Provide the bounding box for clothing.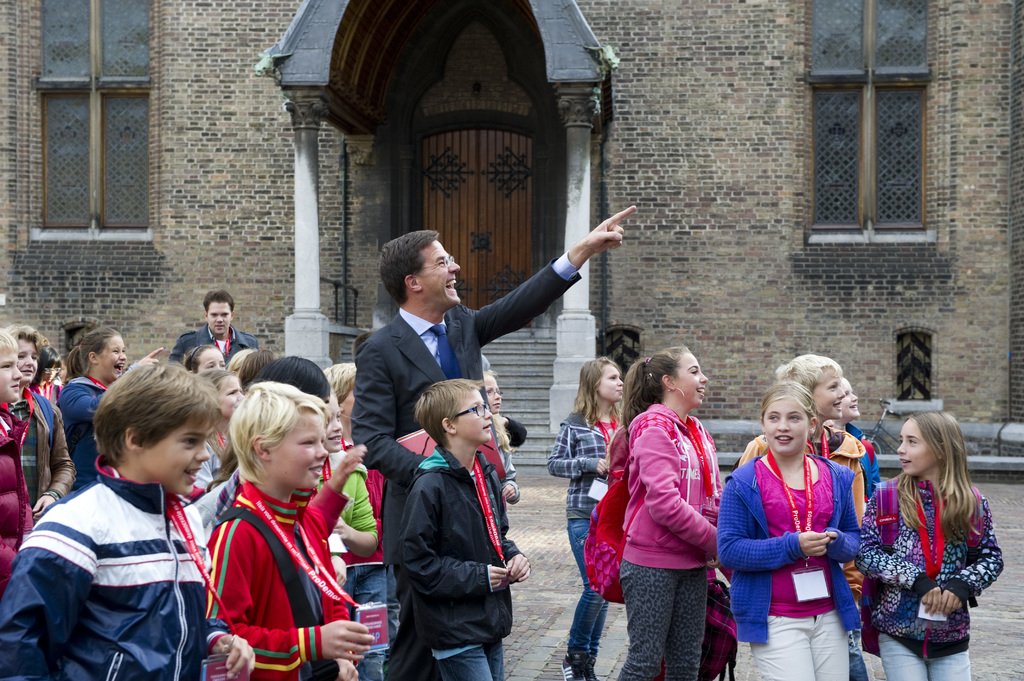
<region>387, 444, 530, 680</region>.
